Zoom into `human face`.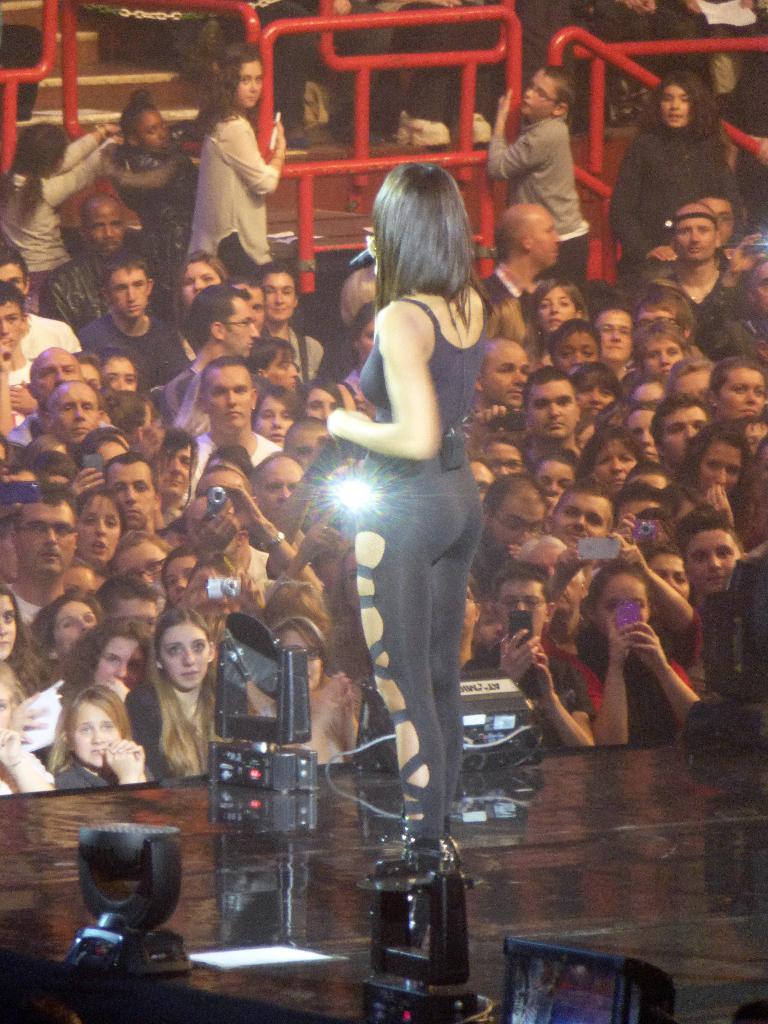
Zoom target: bbox=[72, 358, 100, 394].
